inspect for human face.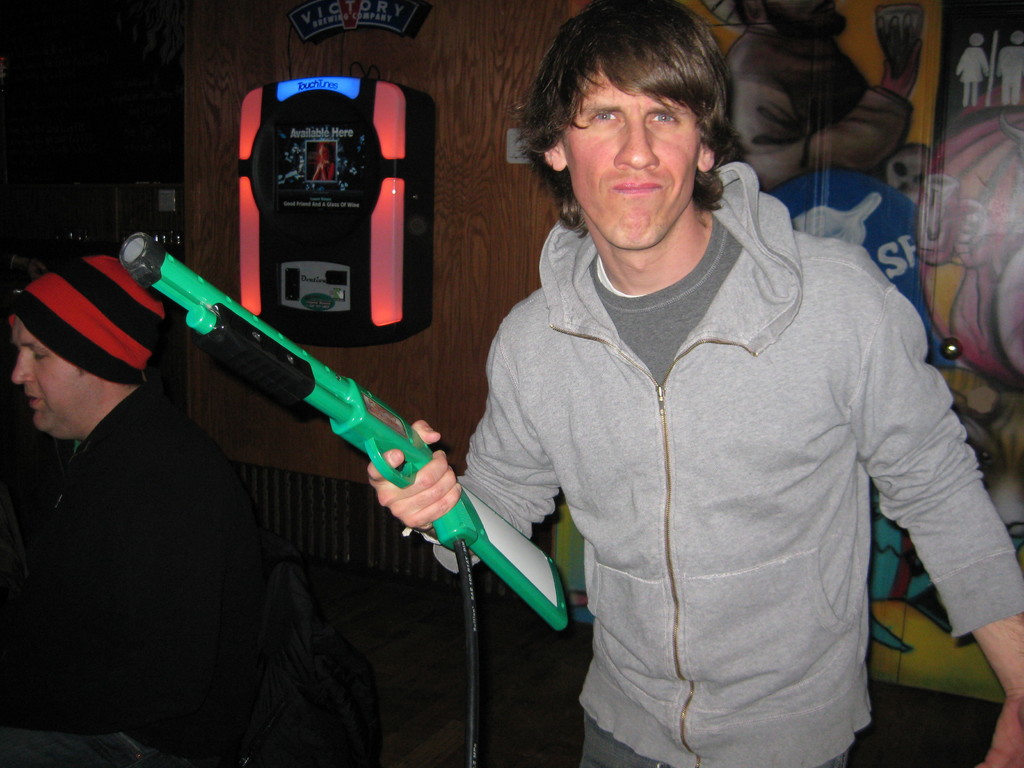
Inspection: x1=560, y1=58, x2=694, y2=246.
